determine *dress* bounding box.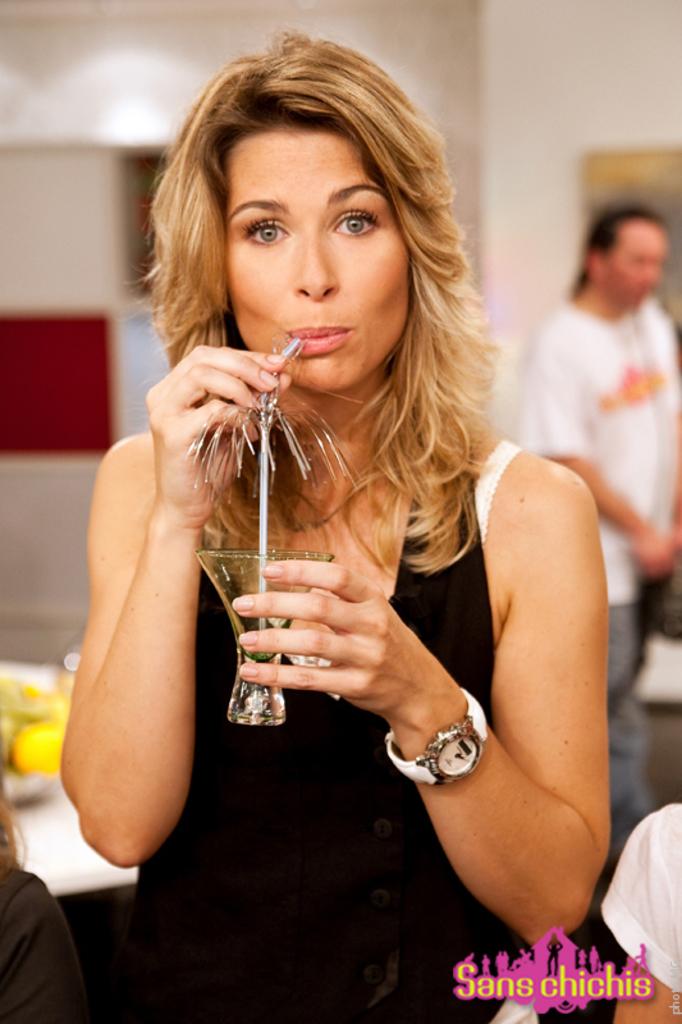
Determined: [124, 479, 516, 1020].
